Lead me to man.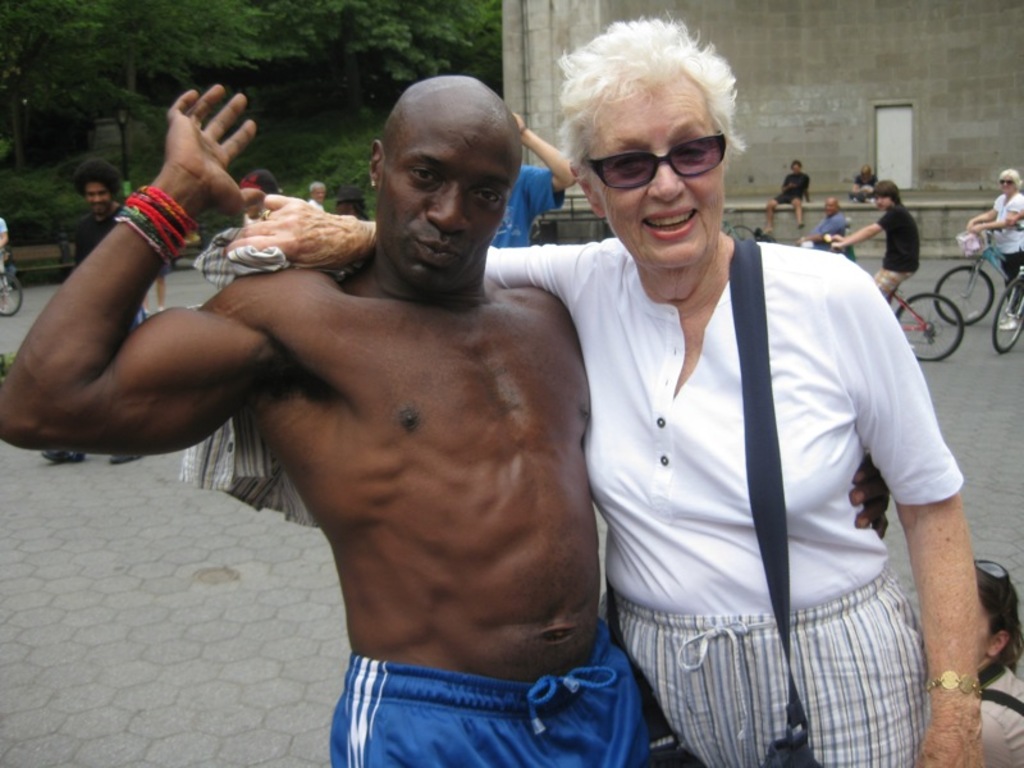
Lead to (37,159,166,471).
